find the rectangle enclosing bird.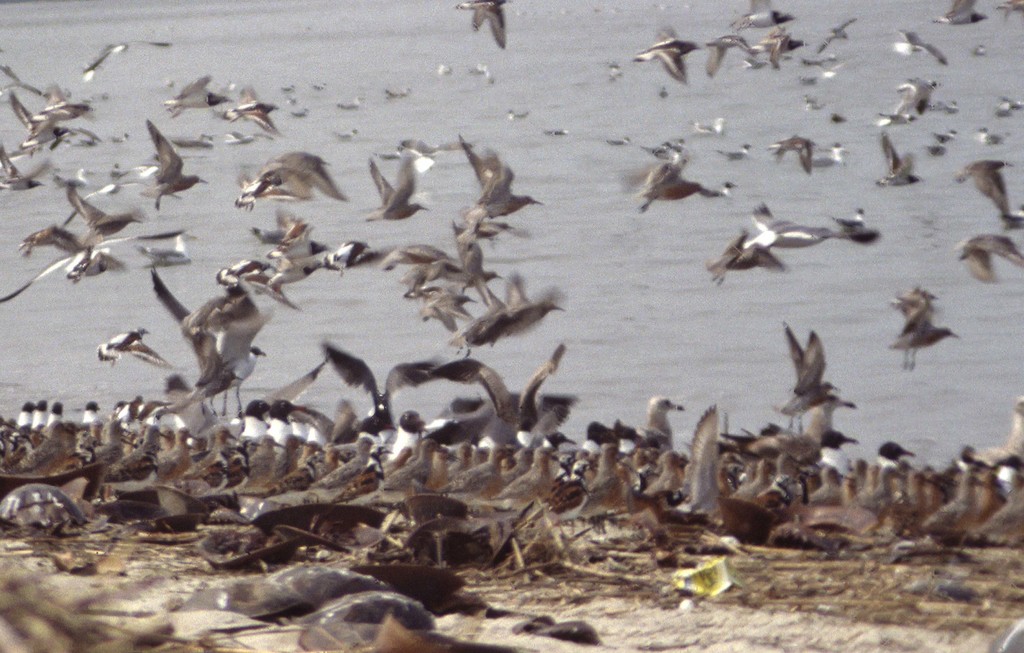
<region>96, 328, 173, 373</region>.
